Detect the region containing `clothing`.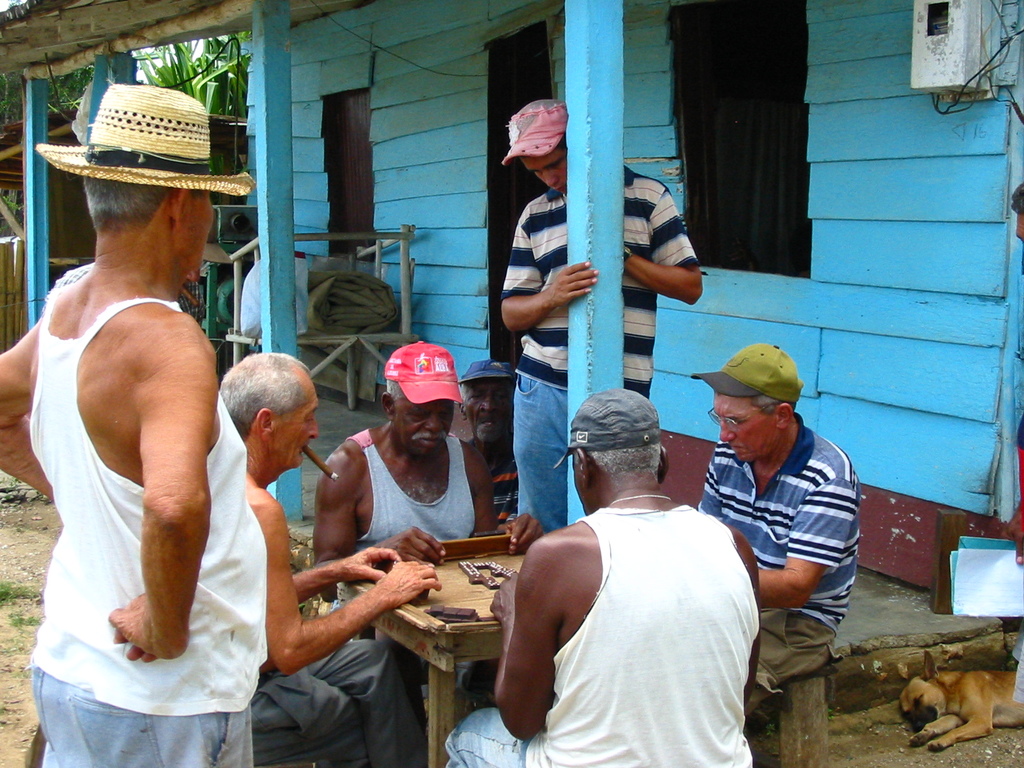
bbox(342, 426, 480, 553).
